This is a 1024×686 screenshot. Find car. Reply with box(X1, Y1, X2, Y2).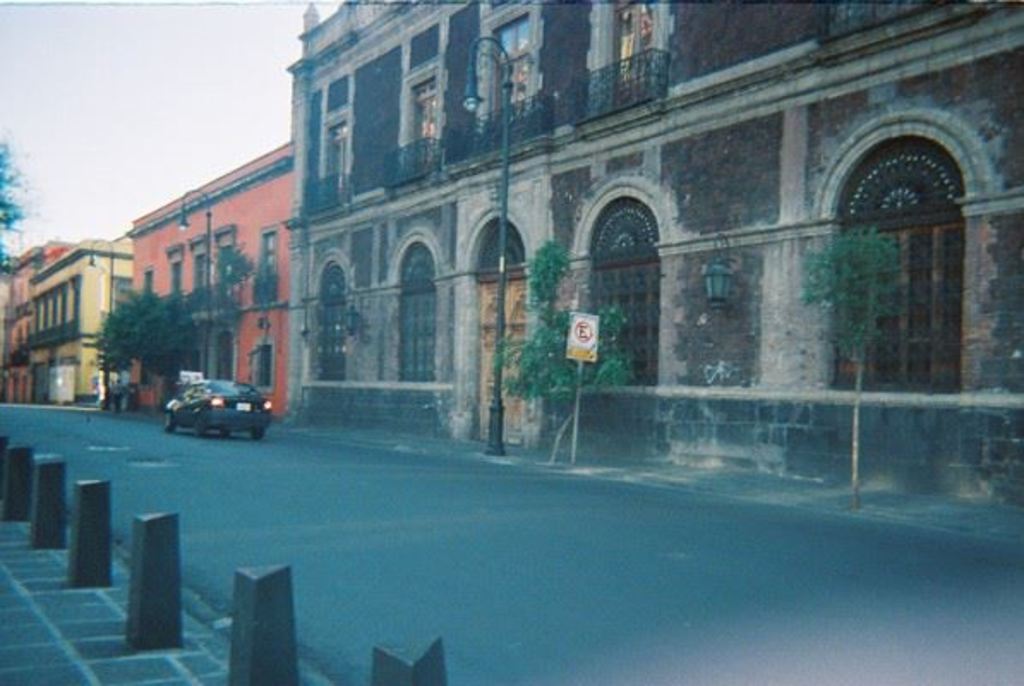
box(166, 374, 278, 436).
